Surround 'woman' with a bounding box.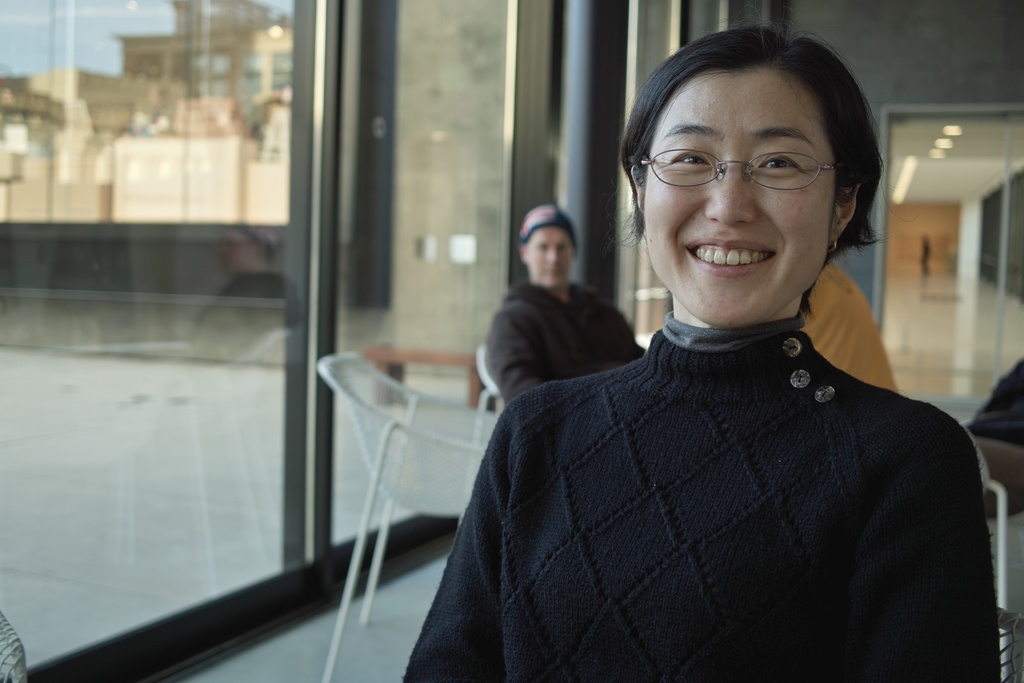
pyautogui.locateOnScreen(390, 18, 1015, 682).
